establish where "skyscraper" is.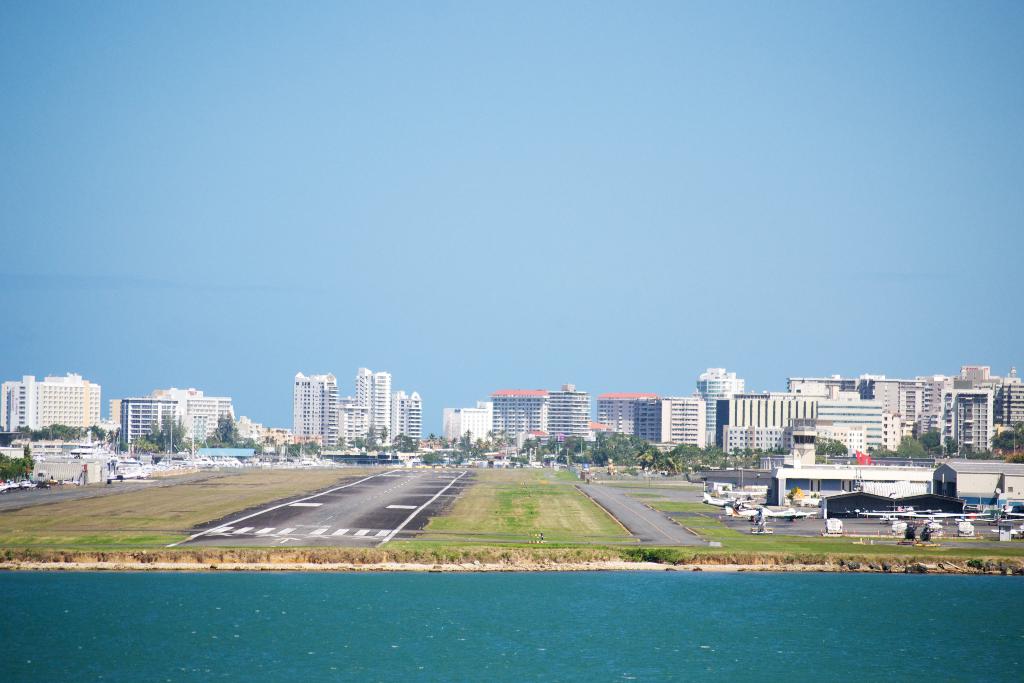
Established at {"x1": 371, "y1": 370, "x2": 390, "y2": 440}.
